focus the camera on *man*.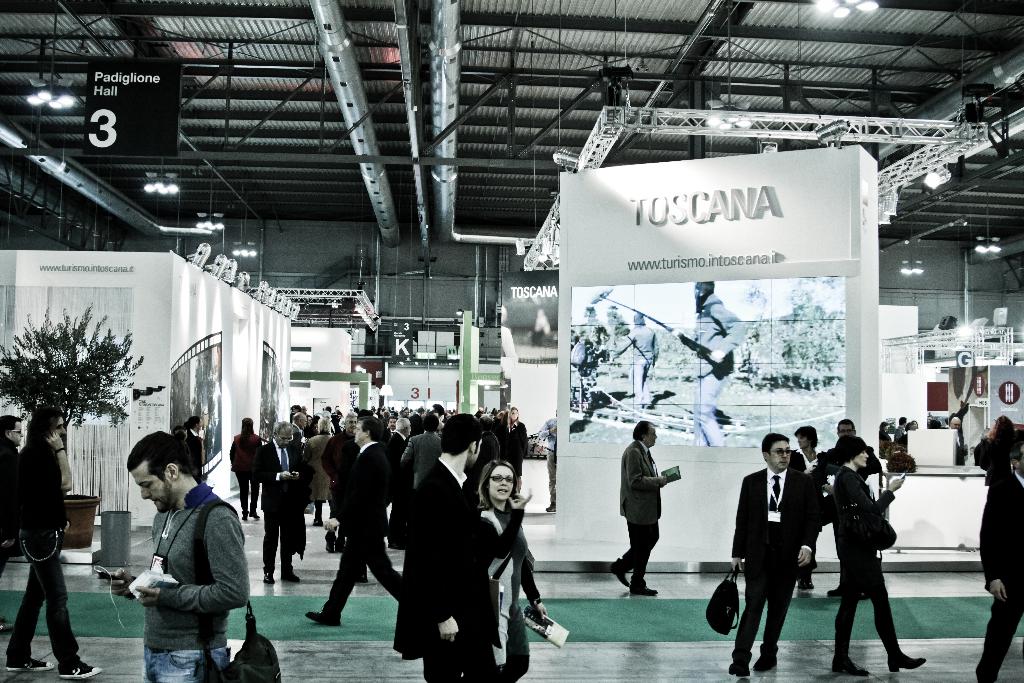
Focus region: bbox=(390, 418, 411, 549).
